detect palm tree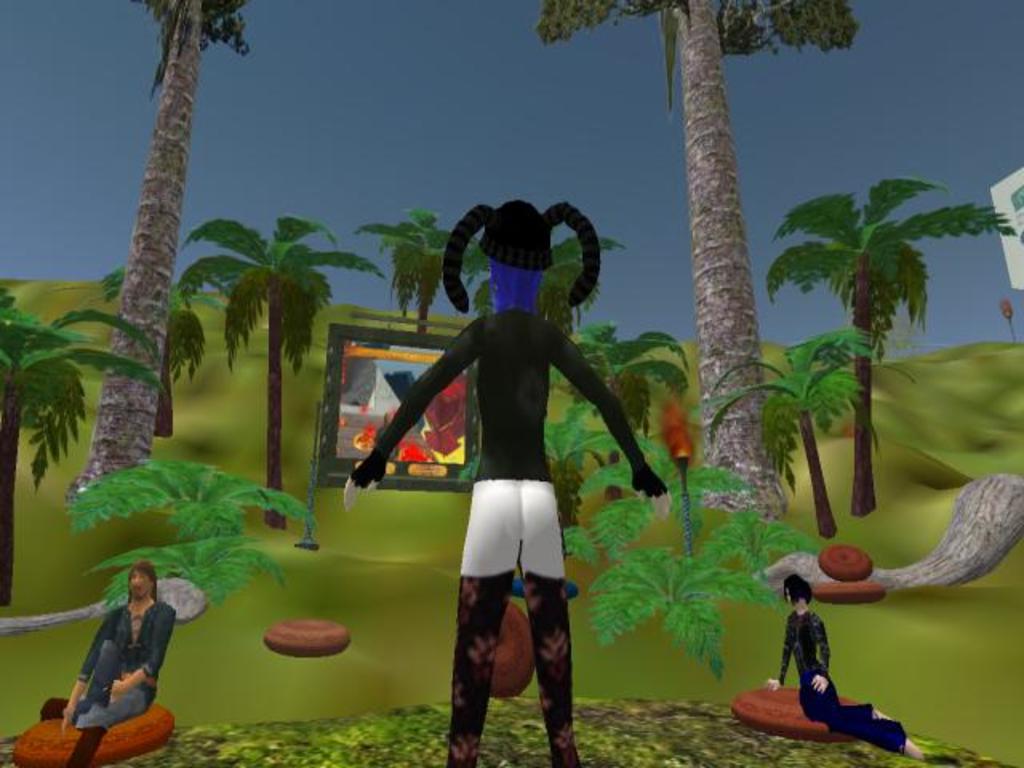
544,0,850,510
